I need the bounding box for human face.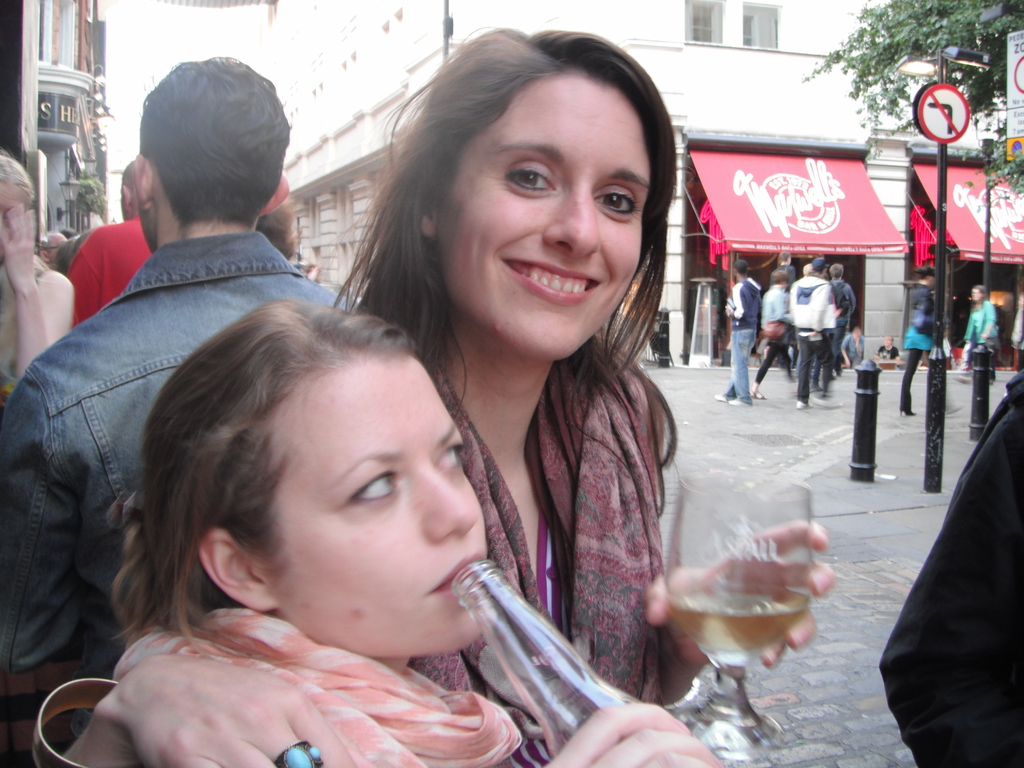
Here it is: Rect(971, 289, 982, 303).
